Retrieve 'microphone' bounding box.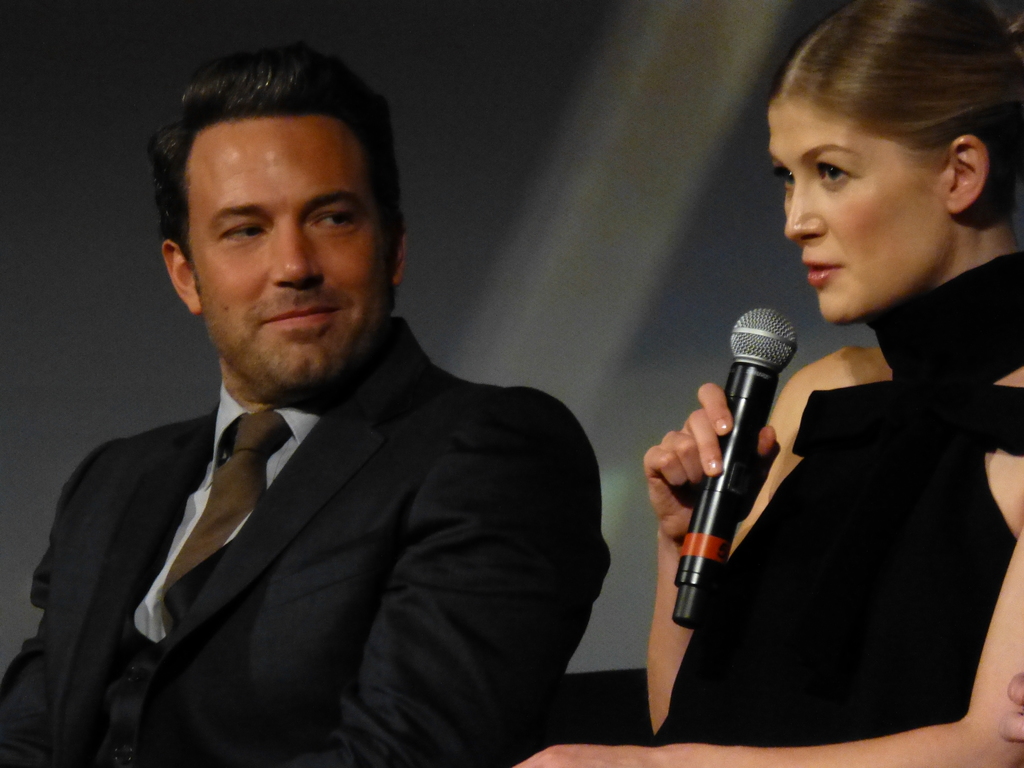
Bounding box: (667, 319, 810, 620).
